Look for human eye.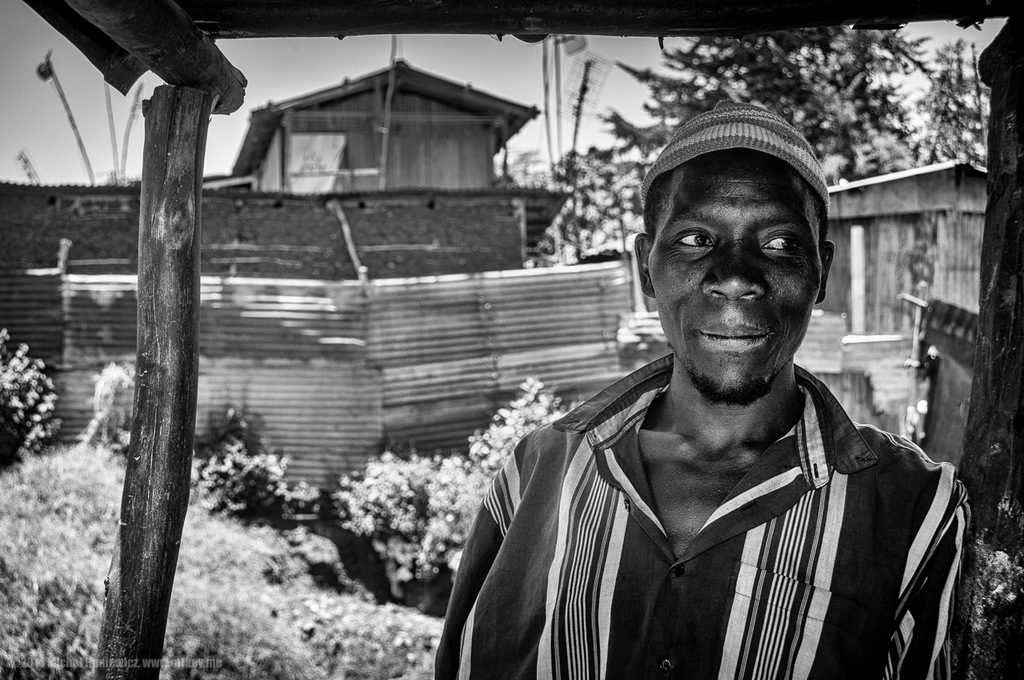
Found: x1=678 y1=227 x2=714 y2=254.
